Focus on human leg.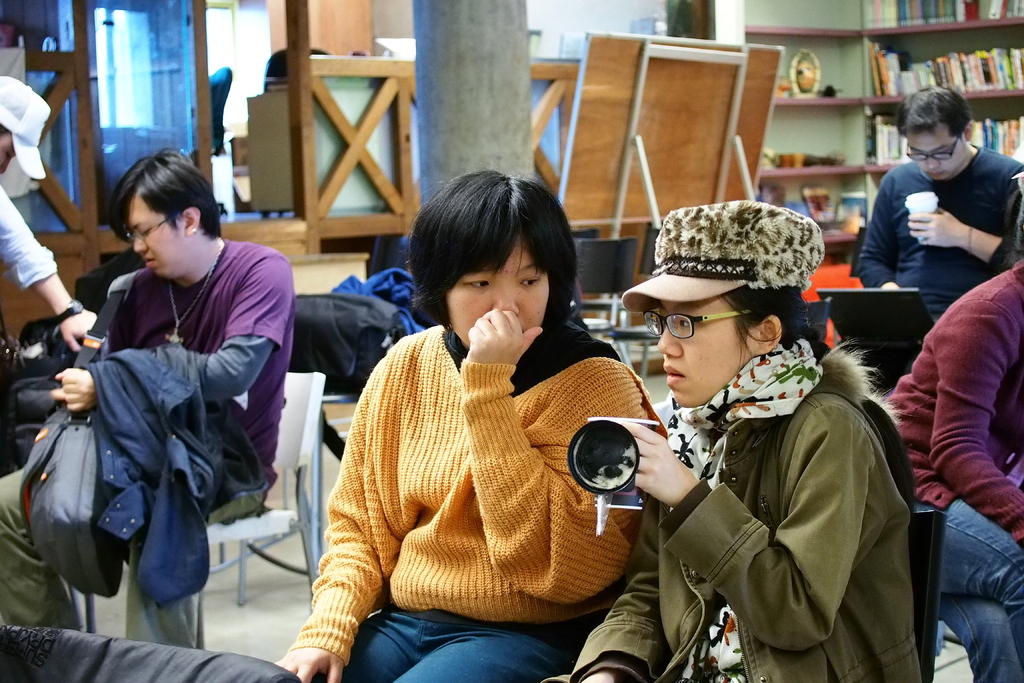
Focused at [940, 593, 1023, 682].
